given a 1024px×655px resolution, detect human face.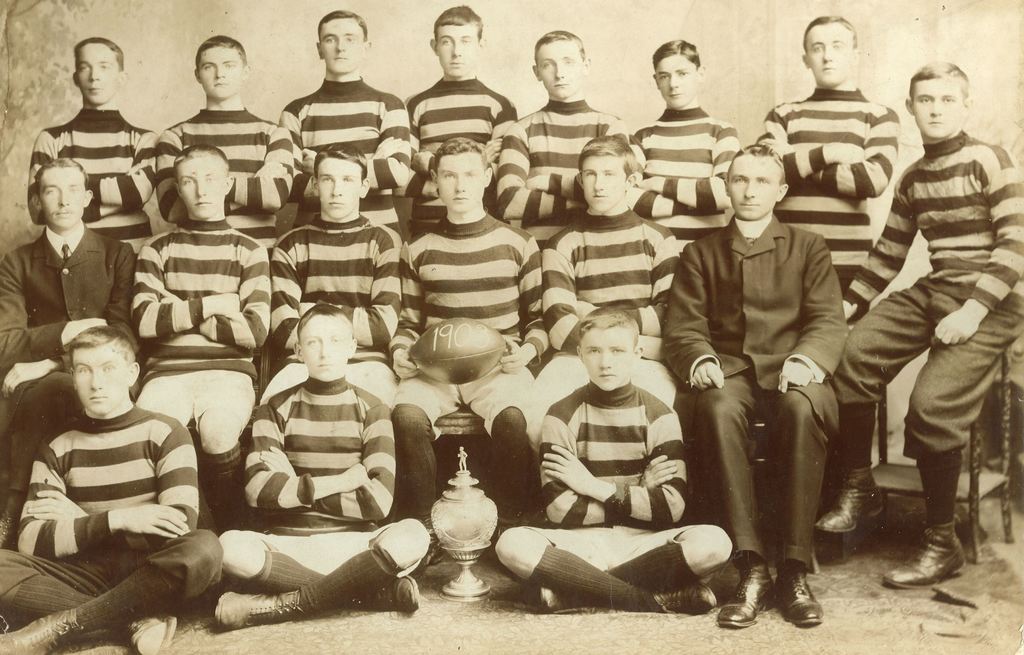
x1=434 y1=25 x2=475 y2=74.
